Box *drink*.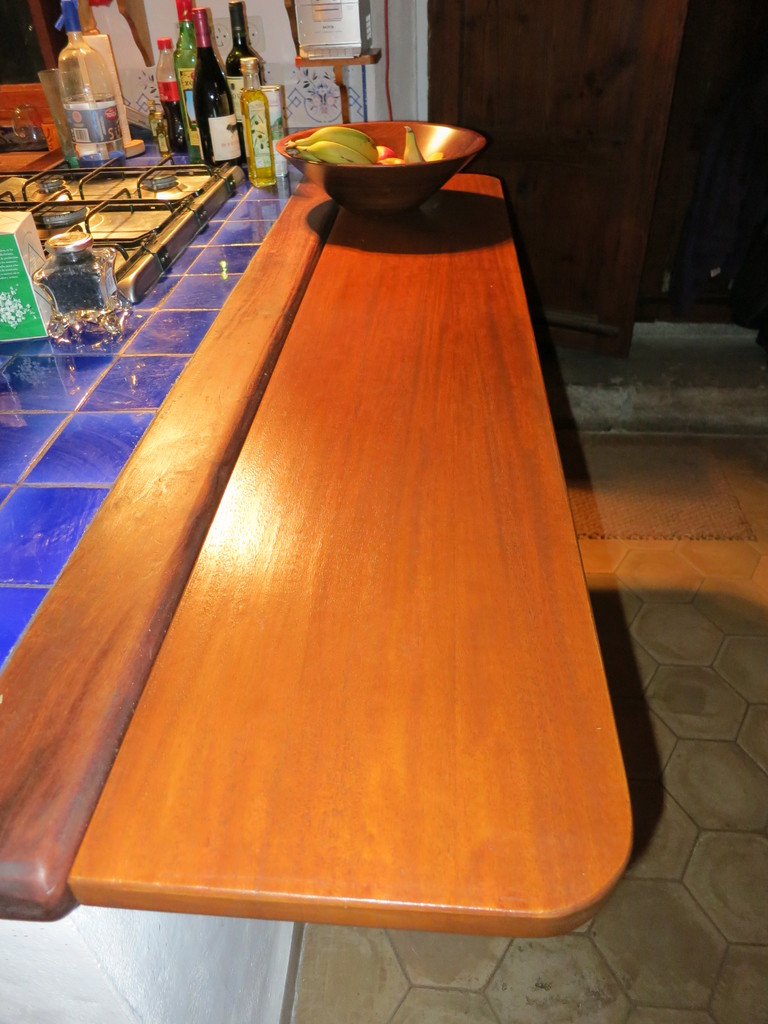
rect(156, 94, 194, 154).
